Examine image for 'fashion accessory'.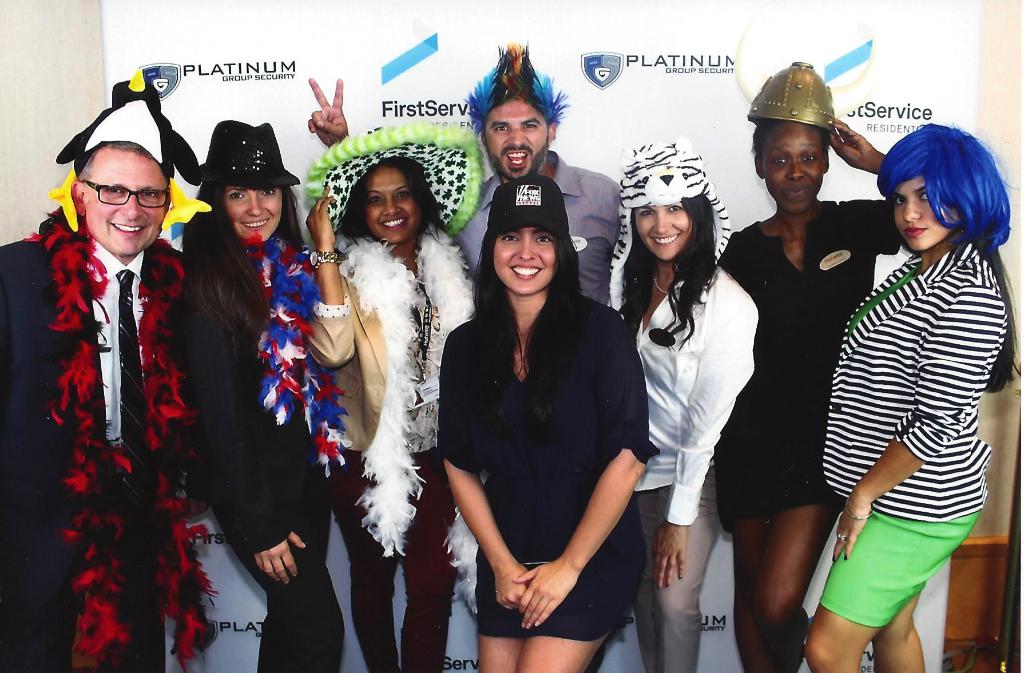
Examination result: [x1=304, y1=123, x2=483, y2=239].
